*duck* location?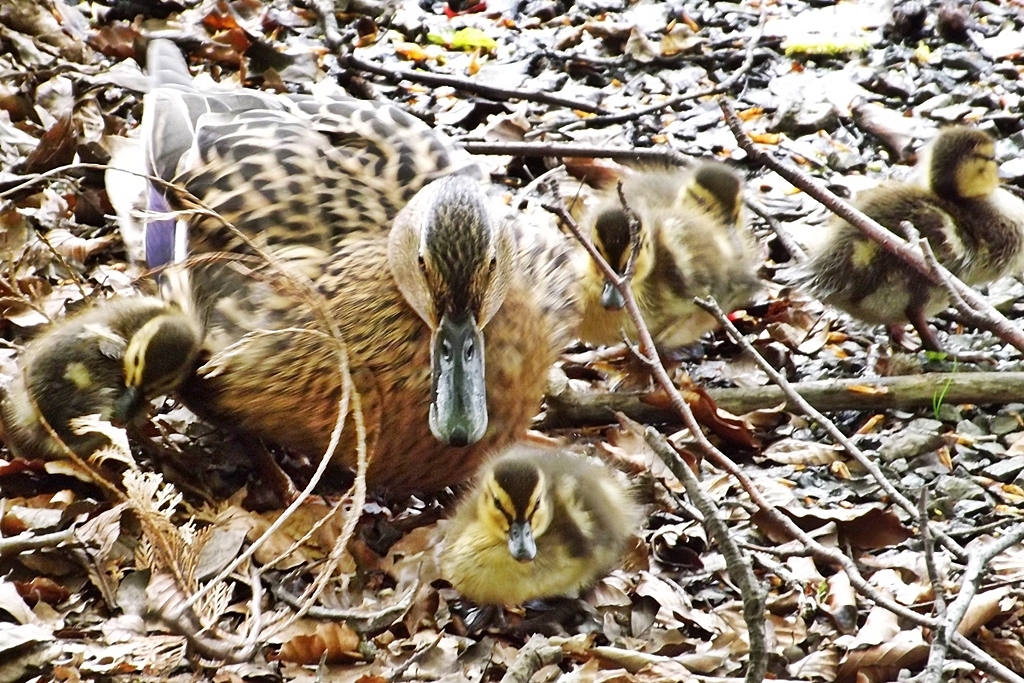
3 278 202 457
